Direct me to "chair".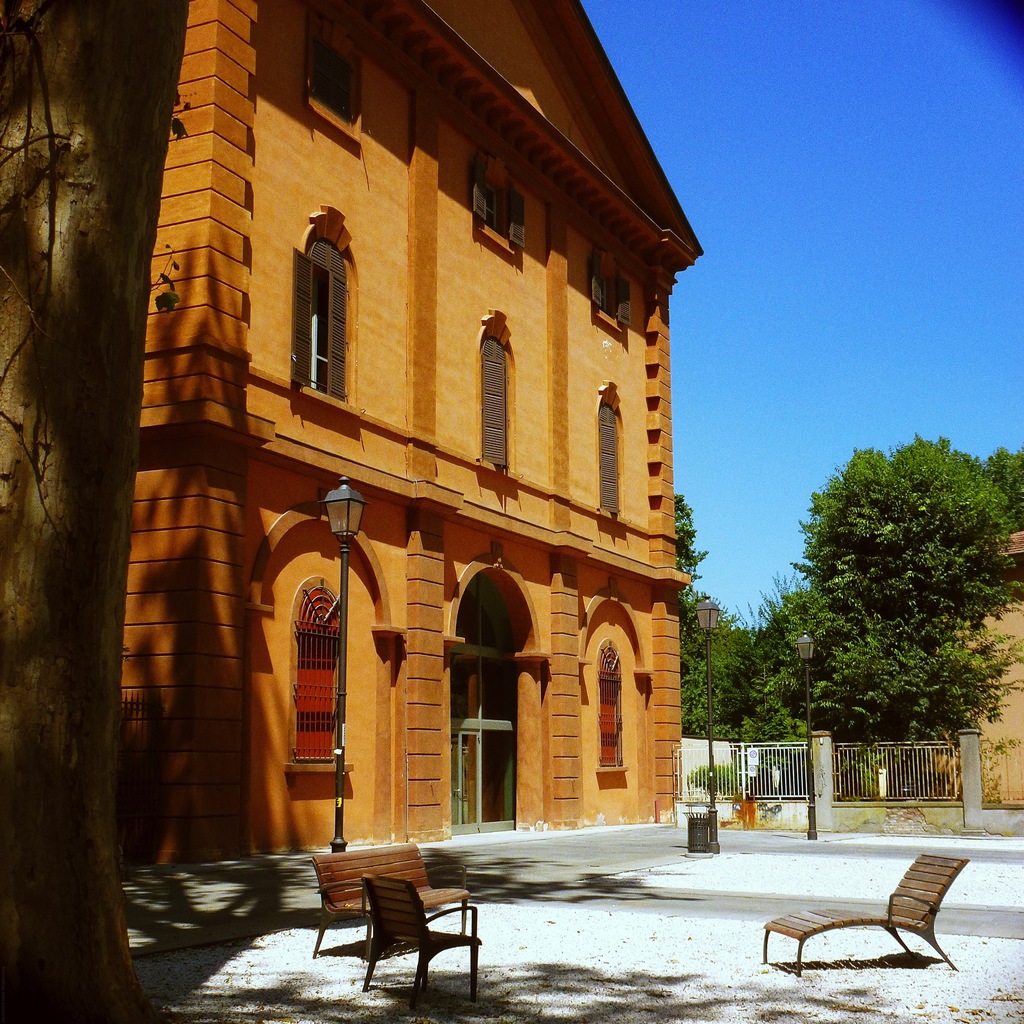
Direction: select_region(348, 867, 476, 996).
